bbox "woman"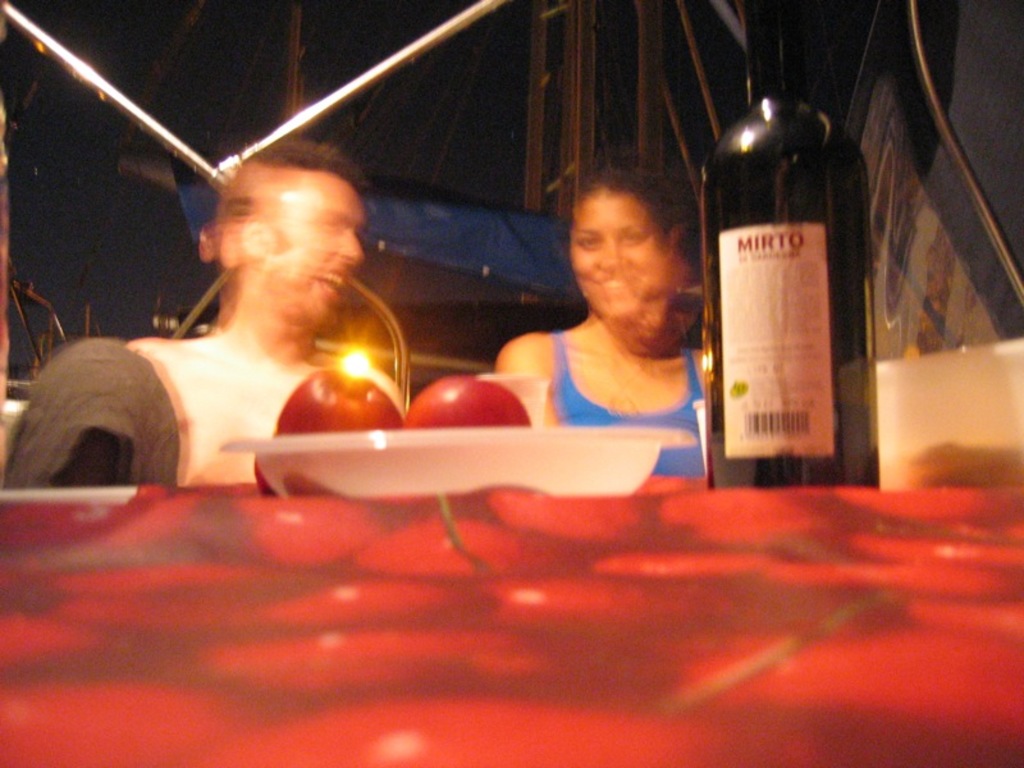
bbox=(463, 155, 744, 445)
